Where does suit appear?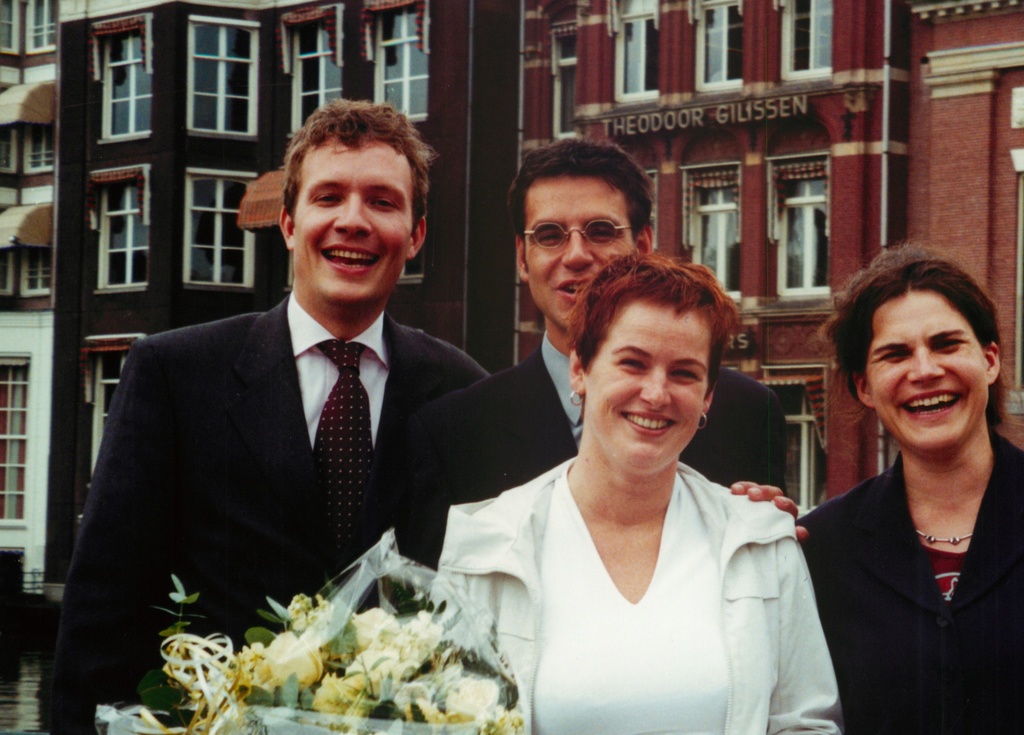
Appears at select_region(377, 351, 787, 579).
